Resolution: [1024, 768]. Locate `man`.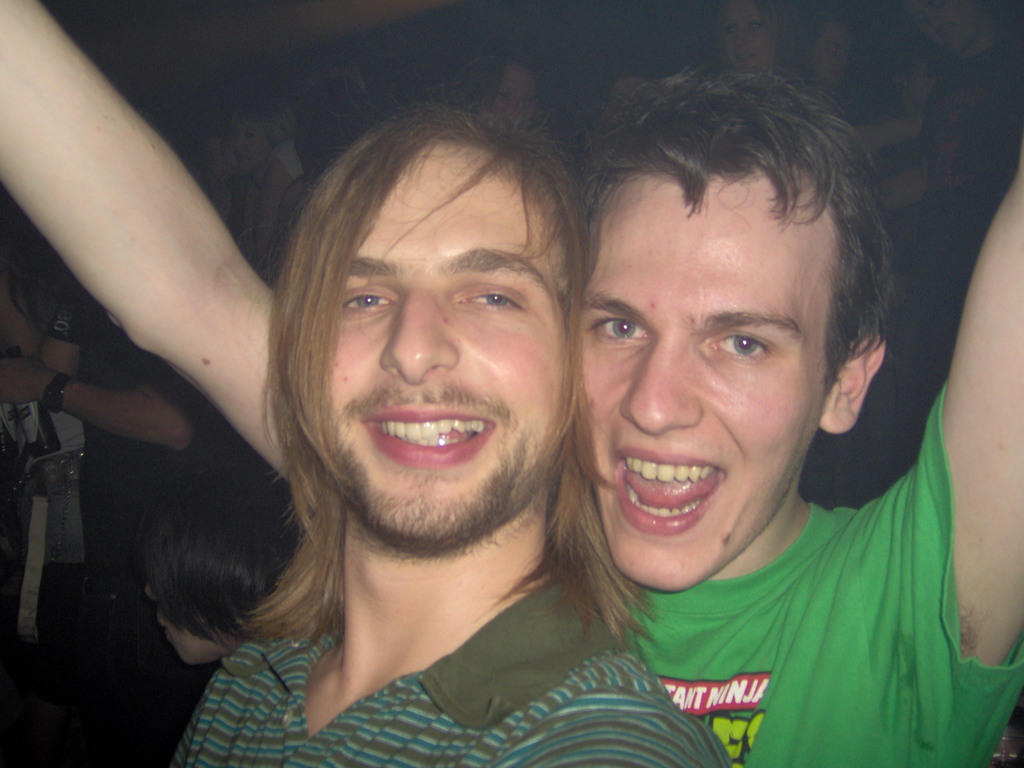
(166, 102, 732, 767).
